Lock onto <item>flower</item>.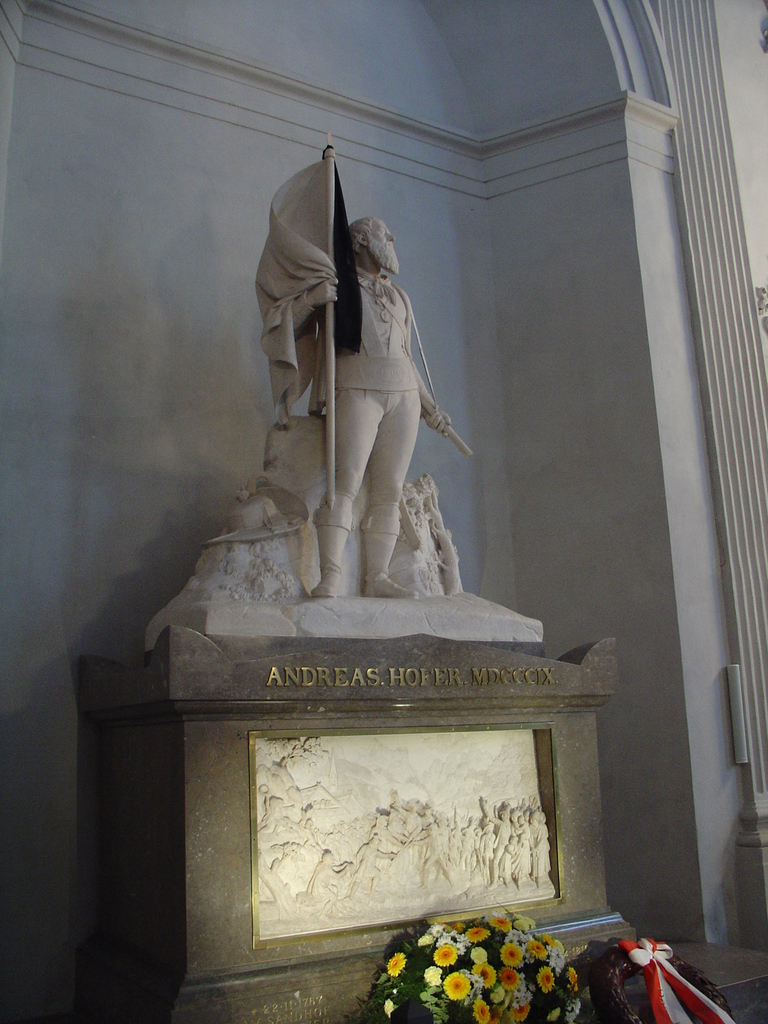
Locked: 457, 966, 473, 980.
